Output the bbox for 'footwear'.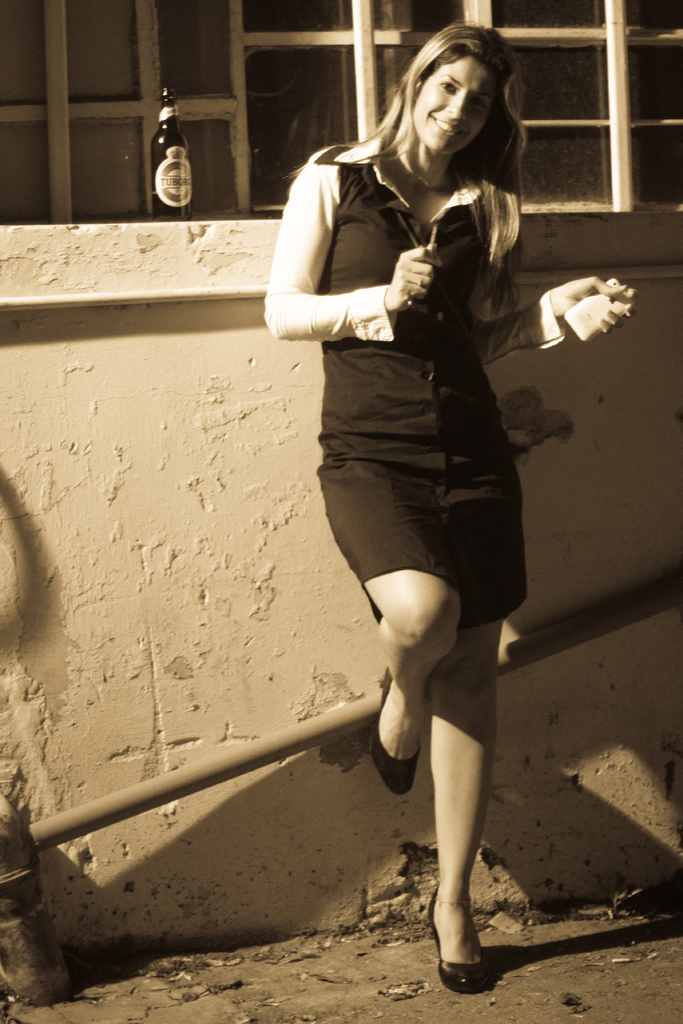
[422, 881, 493, 995].
